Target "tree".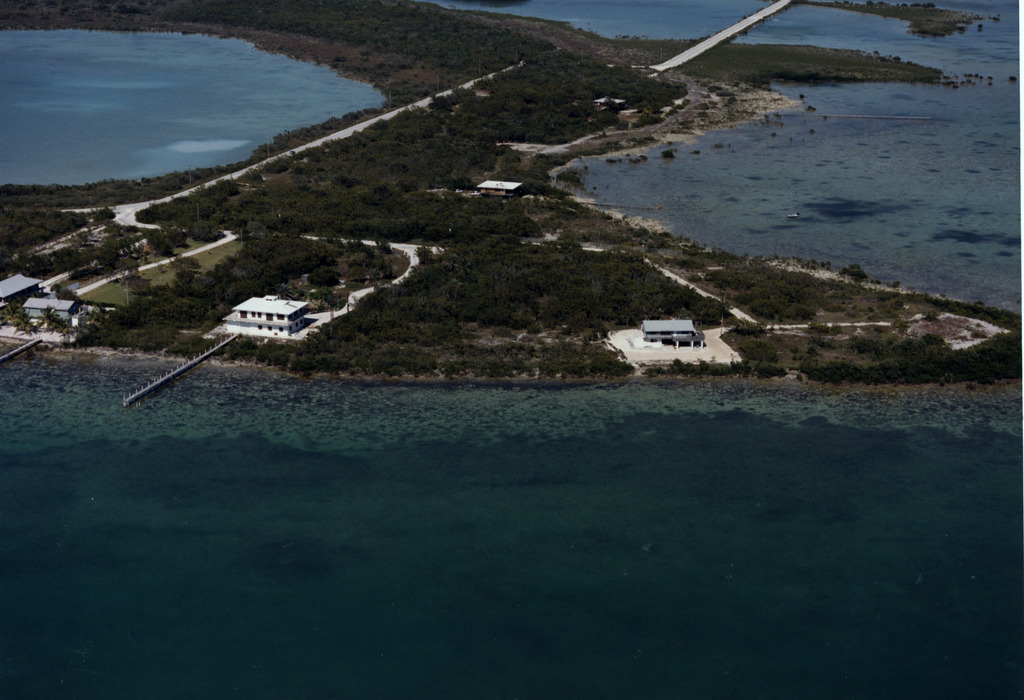
Target region: <box>309,268,346,289</box>.
